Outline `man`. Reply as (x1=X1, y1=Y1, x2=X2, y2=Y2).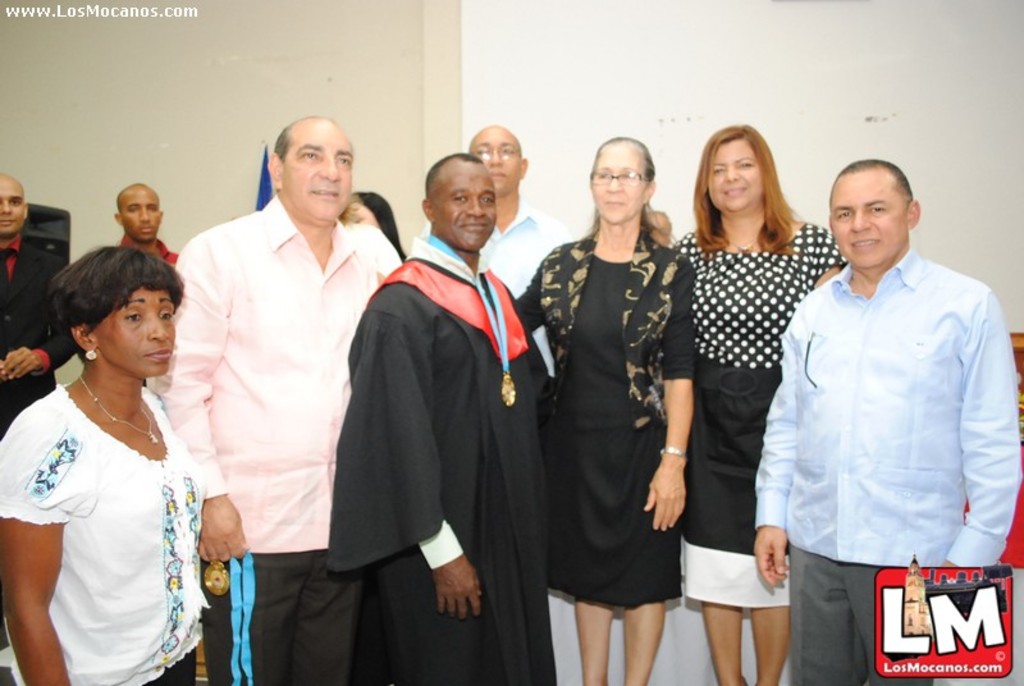
(x1=416, y1=122, x2=580, y2=408).
